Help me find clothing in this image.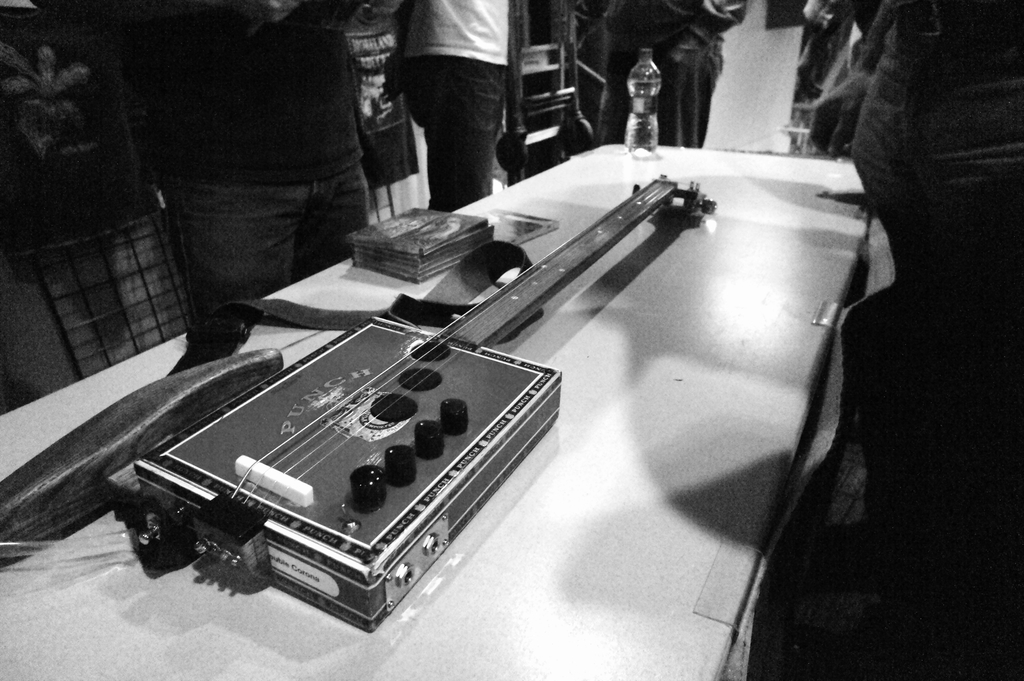
Found it: BBox(796, 0, 872, 244).
